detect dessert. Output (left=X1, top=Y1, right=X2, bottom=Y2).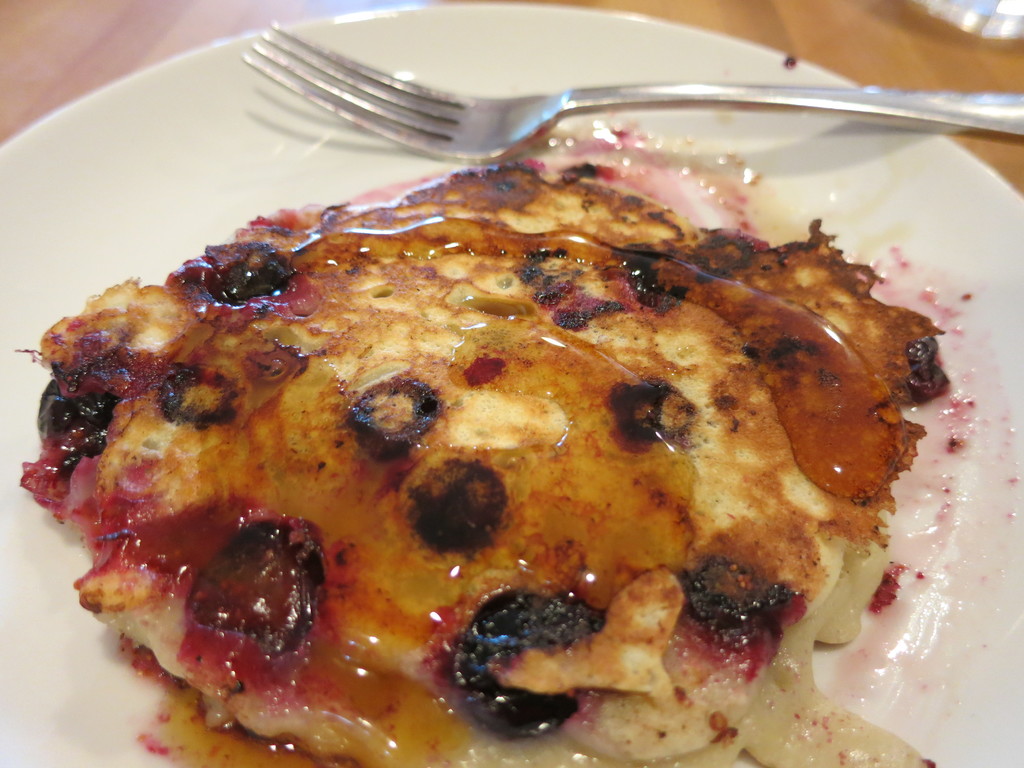
(left=0, top=115, right=972, bottom=738).
